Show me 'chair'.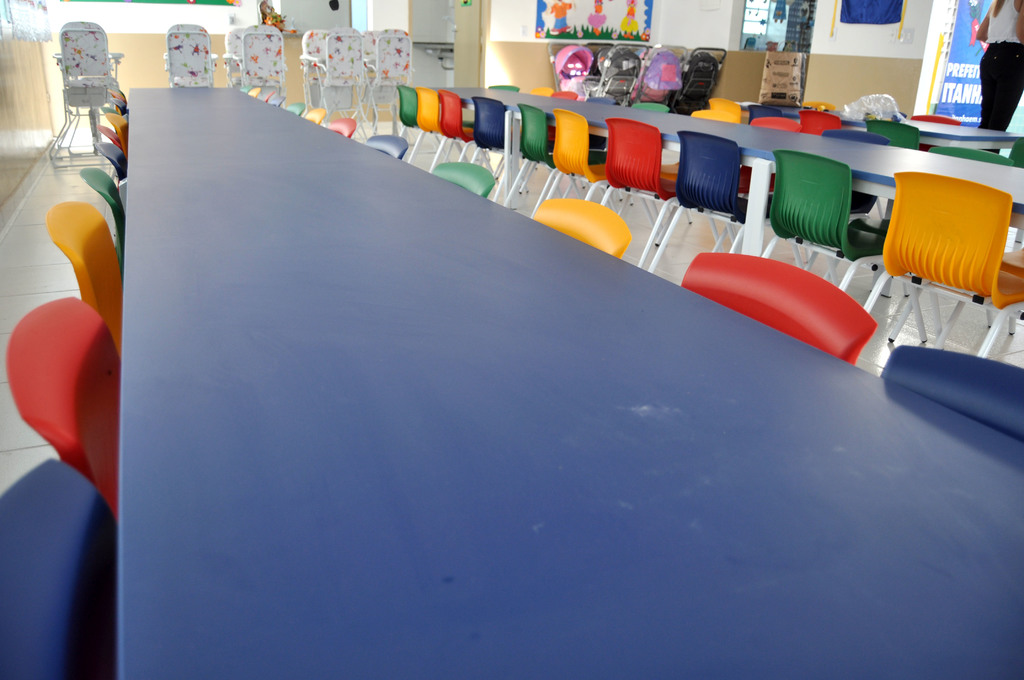
'chair' is here: bbox=[863, 111, 904, 117].
